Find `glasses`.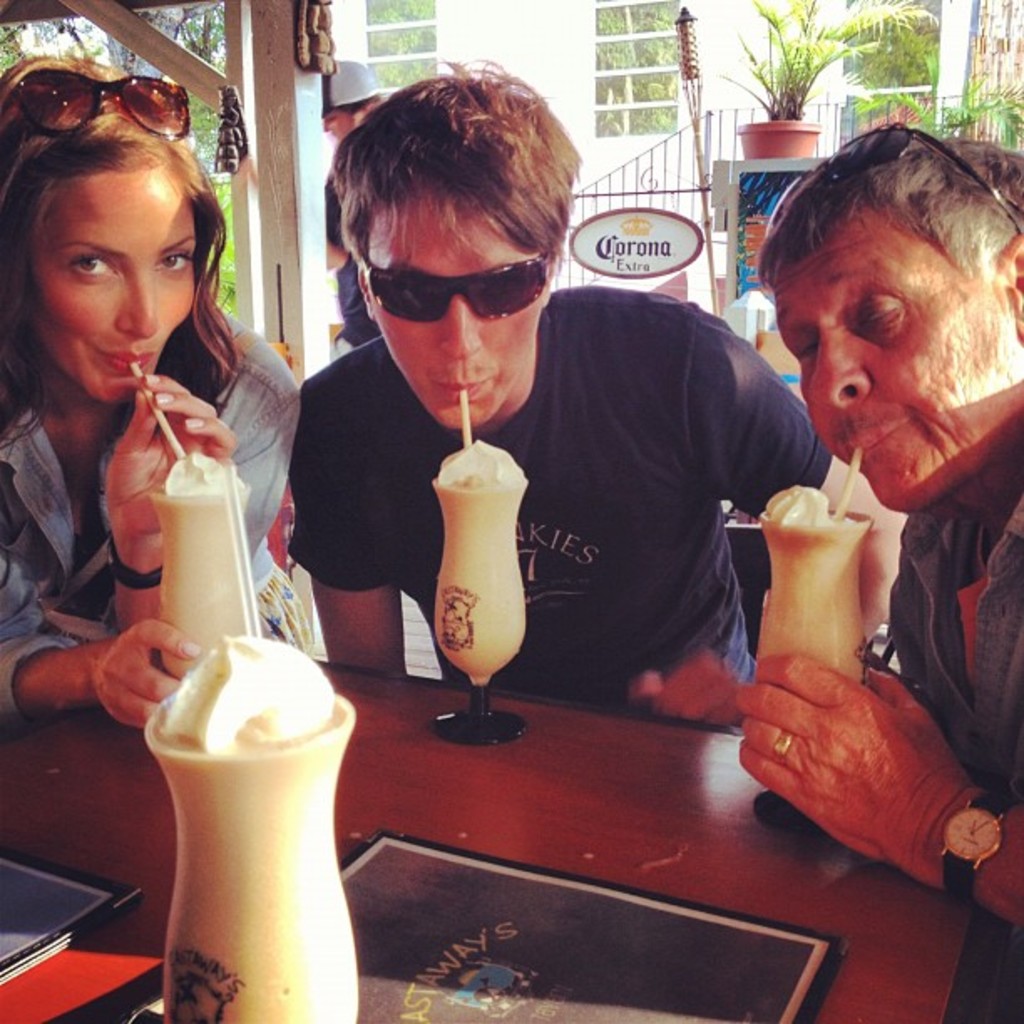
l=758, t=115, r=1022, b=236.
